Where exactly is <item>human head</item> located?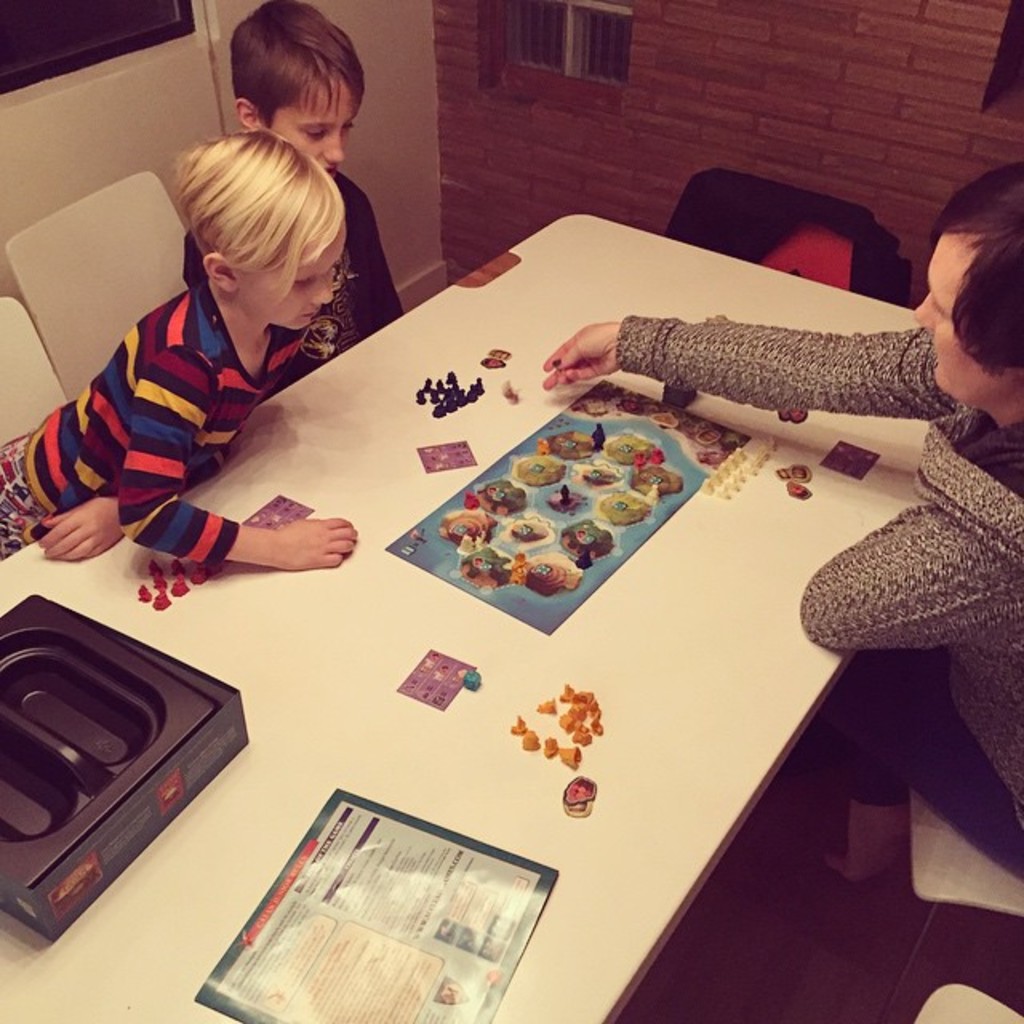
Its bounding box is rect(230, 0, 368, 173).
